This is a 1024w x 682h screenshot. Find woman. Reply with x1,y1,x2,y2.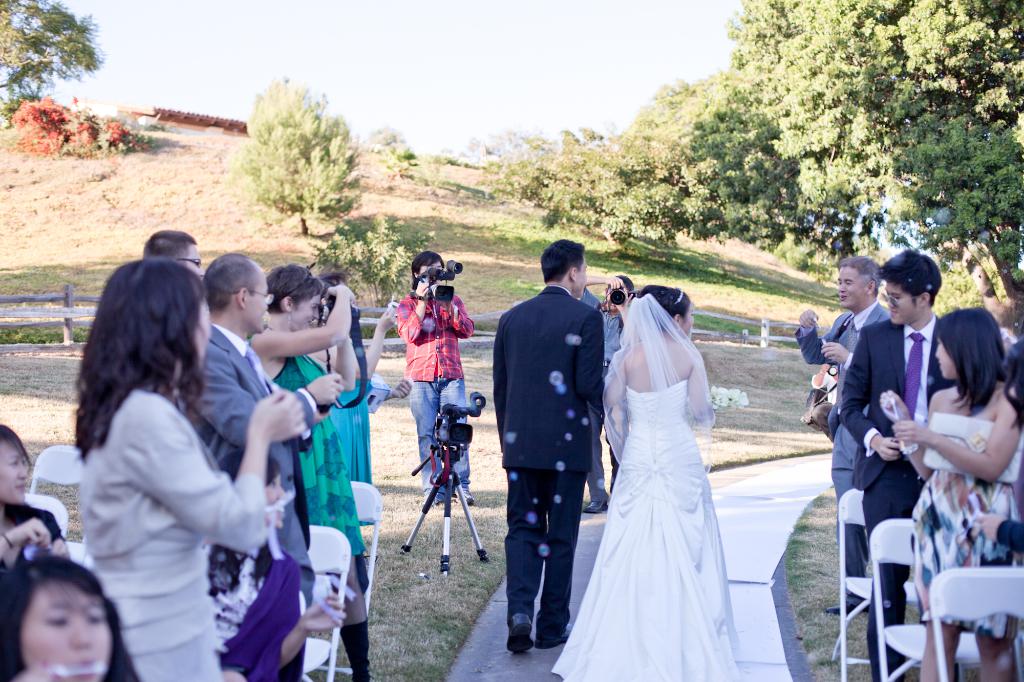
244,263,372,681.
